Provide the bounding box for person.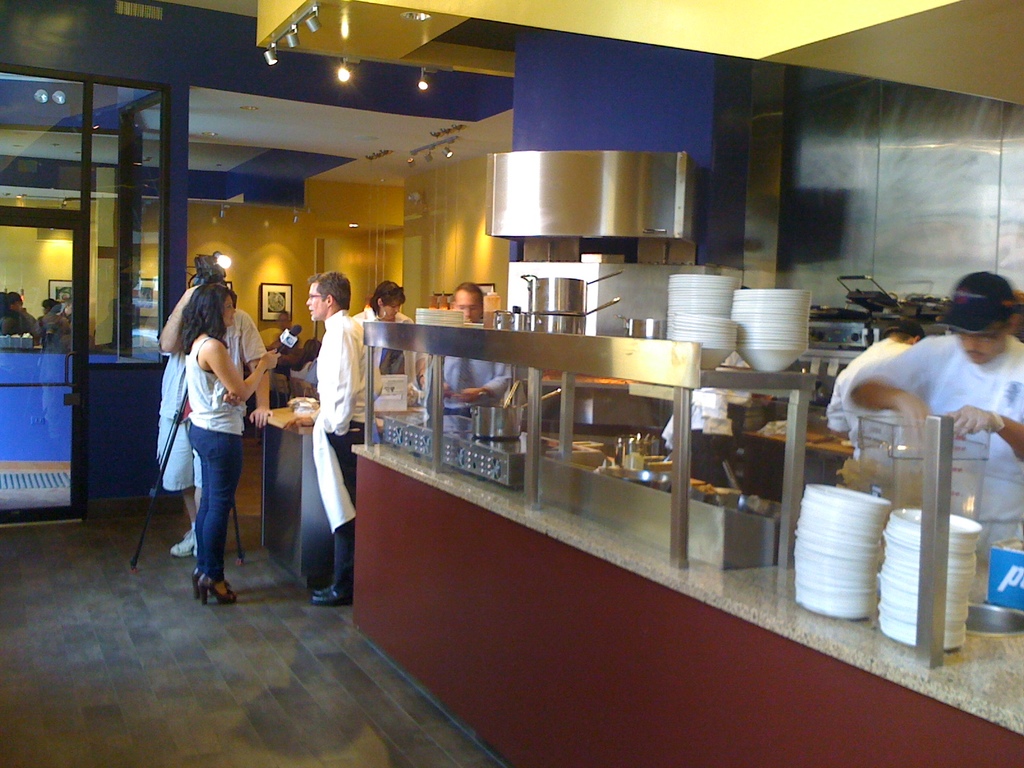
(left=179, top=282, right=285, bottom=605).
